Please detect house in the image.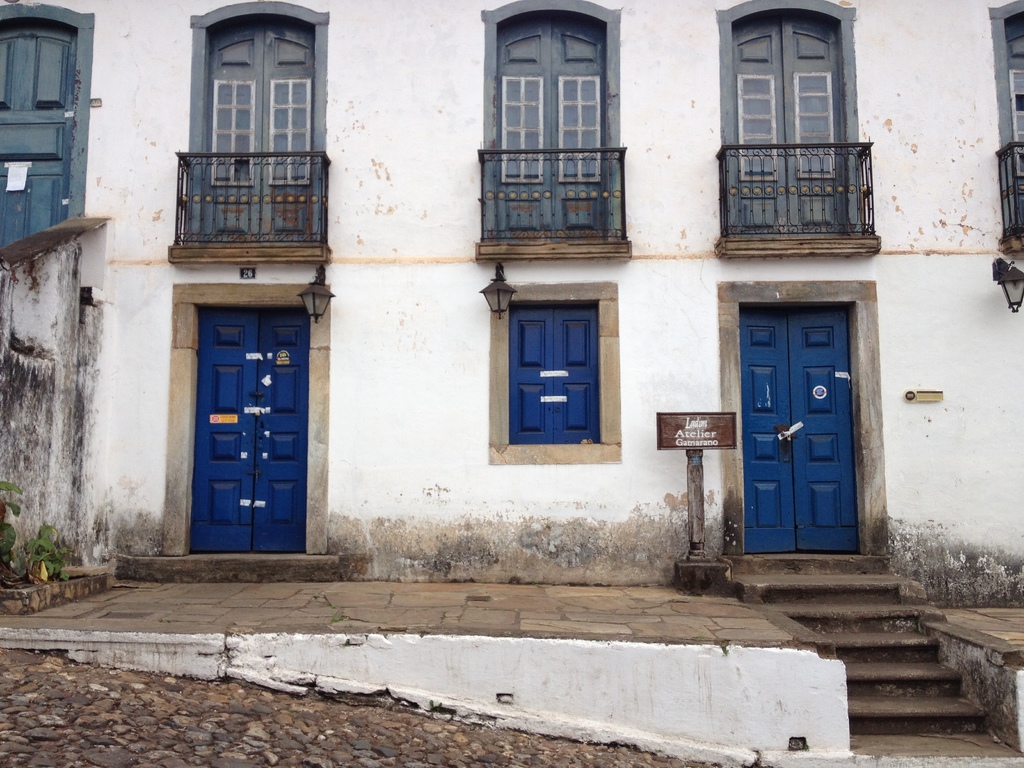
<bbox>3, 0, 1023, 767</bbox>.
